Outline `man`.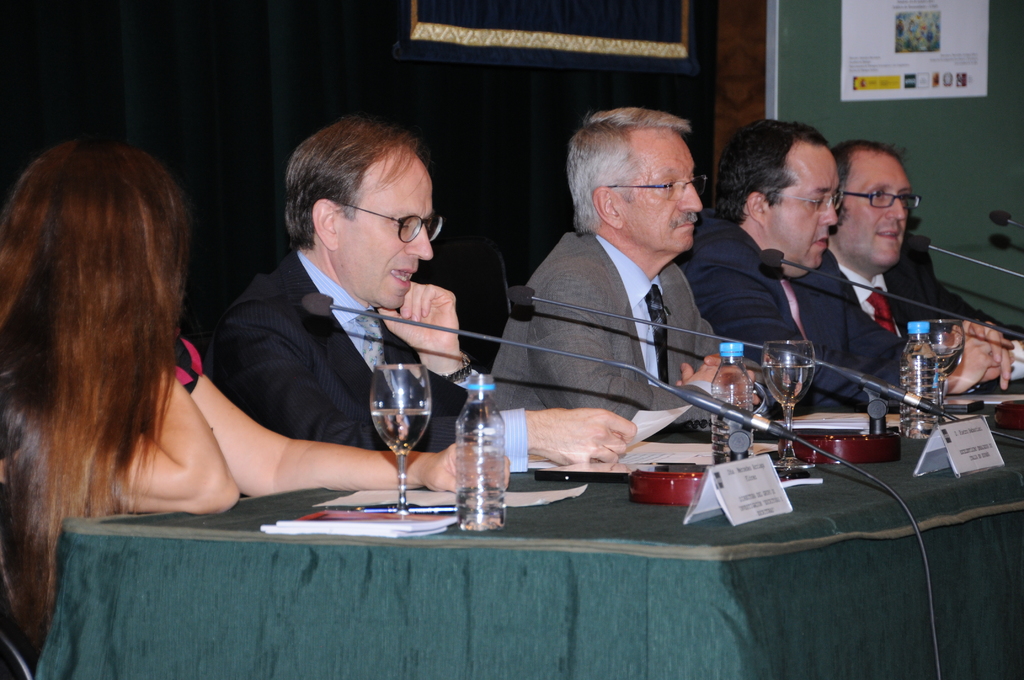
Outline: locate(207, 118, 632, 461).
